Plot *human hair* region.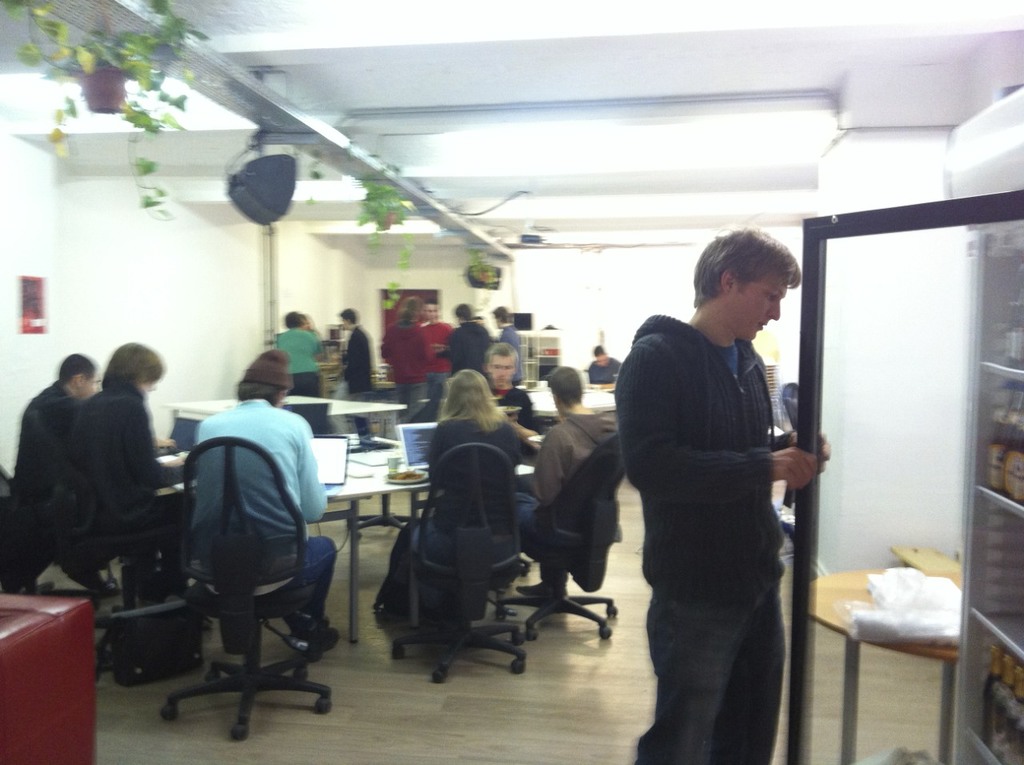
Plotted at bbox(550, 367, 584, 405).
